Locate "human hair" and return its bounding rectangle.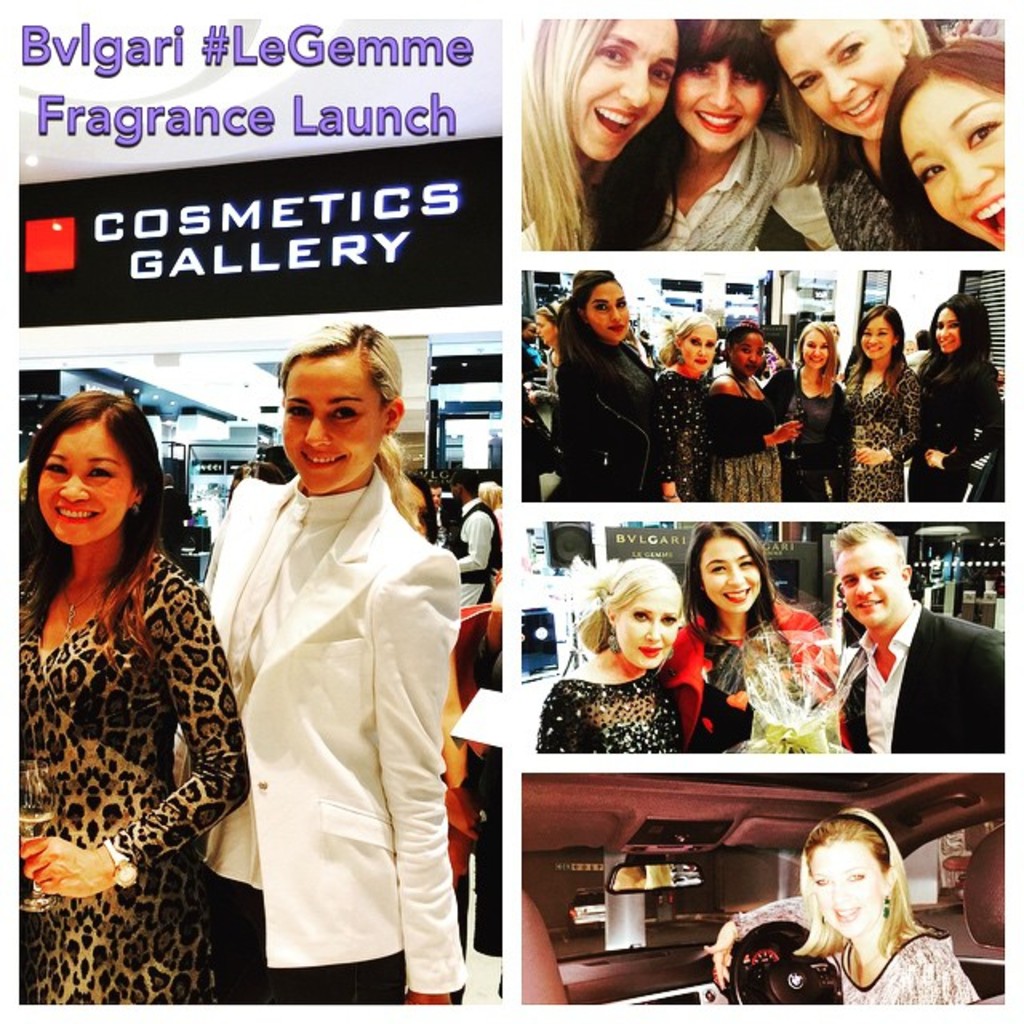
l=792, t=813, r=926, b=973.
